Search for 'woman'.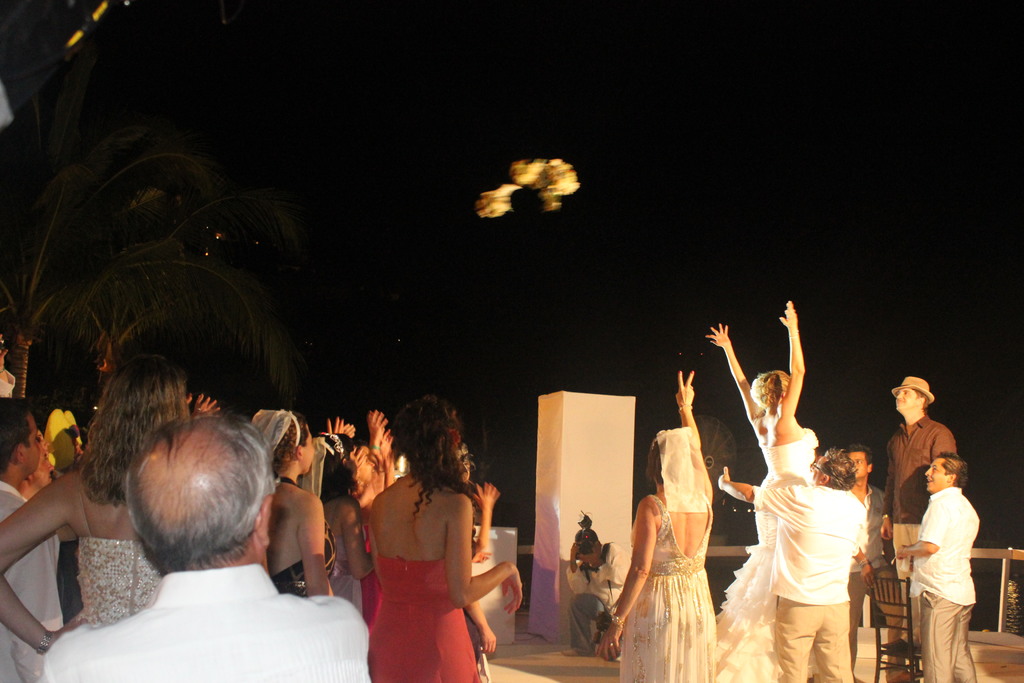
Found at (left=703, top=299, right=822, bottom=682).
